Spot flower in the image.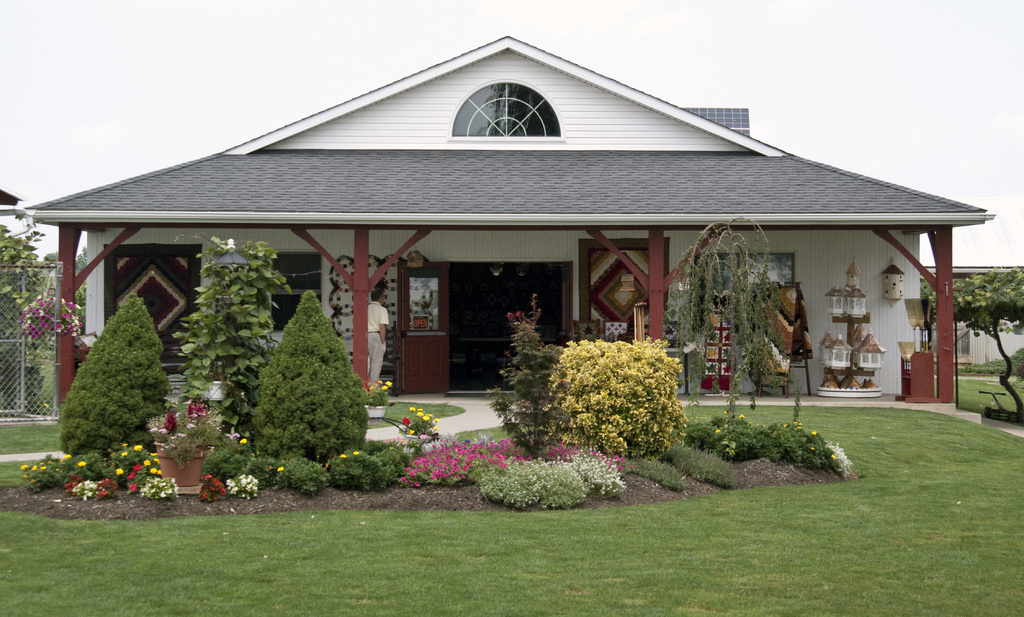
flower found at box(279, 463, 284, 473).
